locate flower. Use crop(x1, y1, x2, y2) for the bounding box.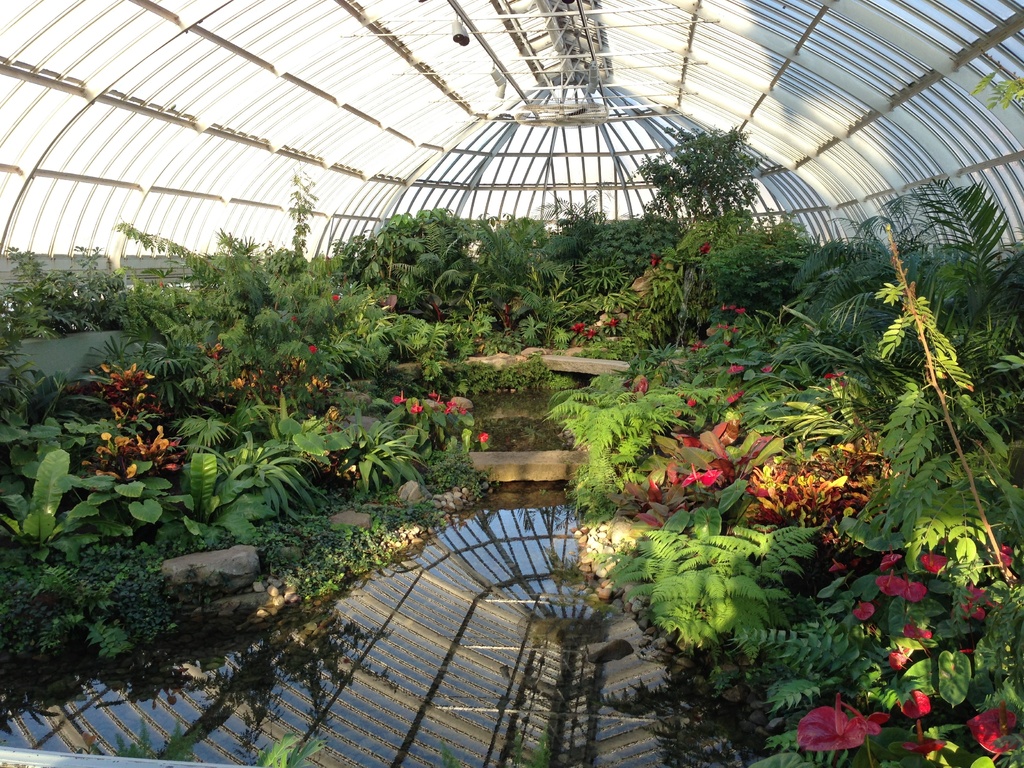
crop(824, 372, 837, 383).
